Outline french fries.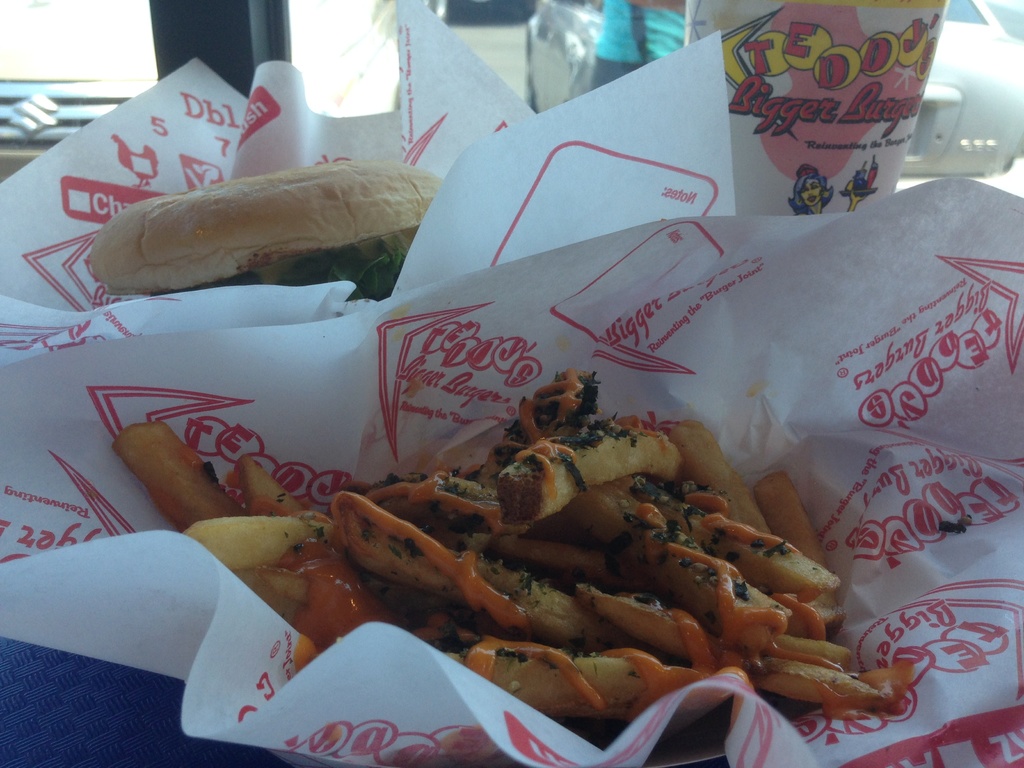
Outline: BBox(448, 644, 701, 716).
